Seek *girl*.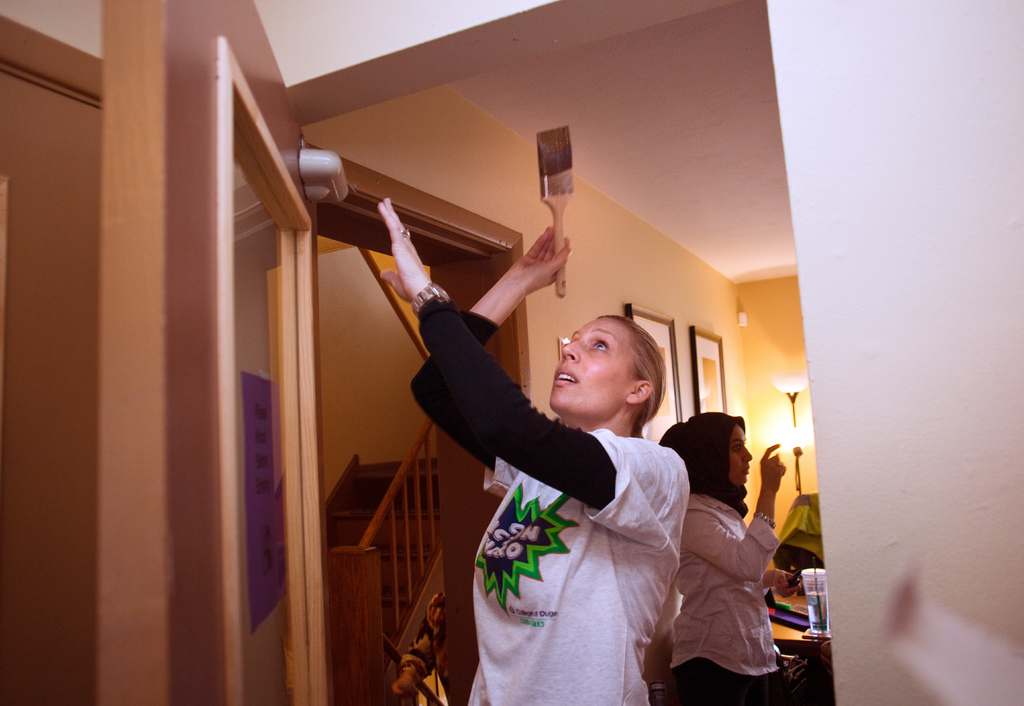
[380, 196, 689, 705].
